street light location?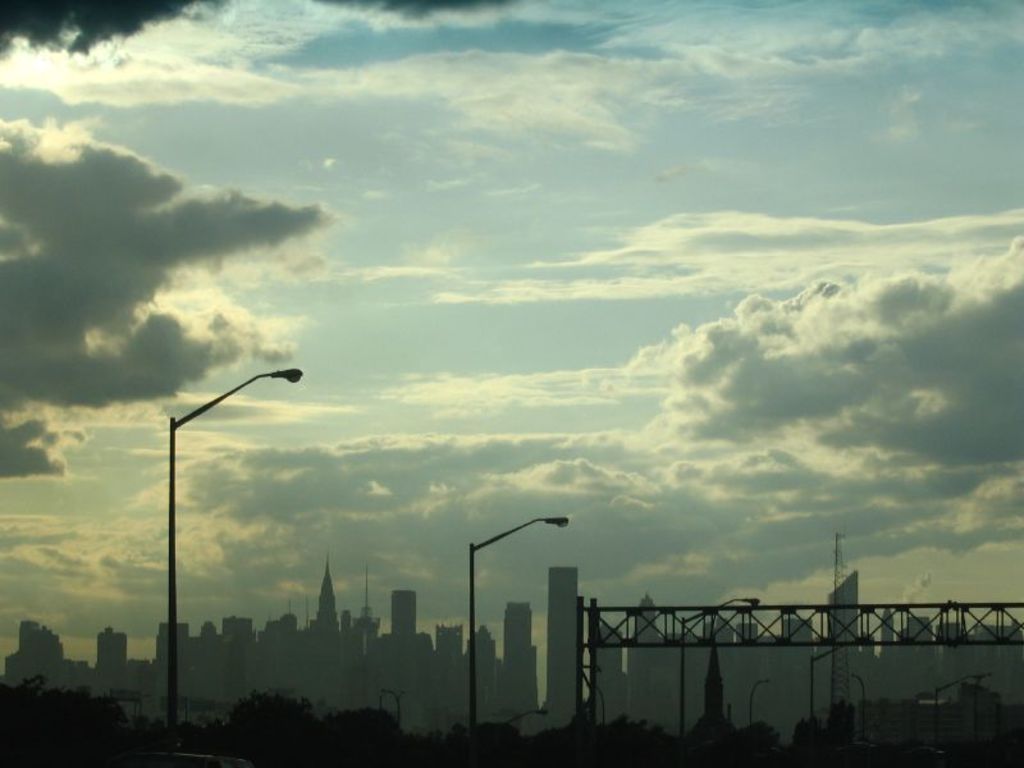
<bbox>506, 704, 552, 727</bbox>
